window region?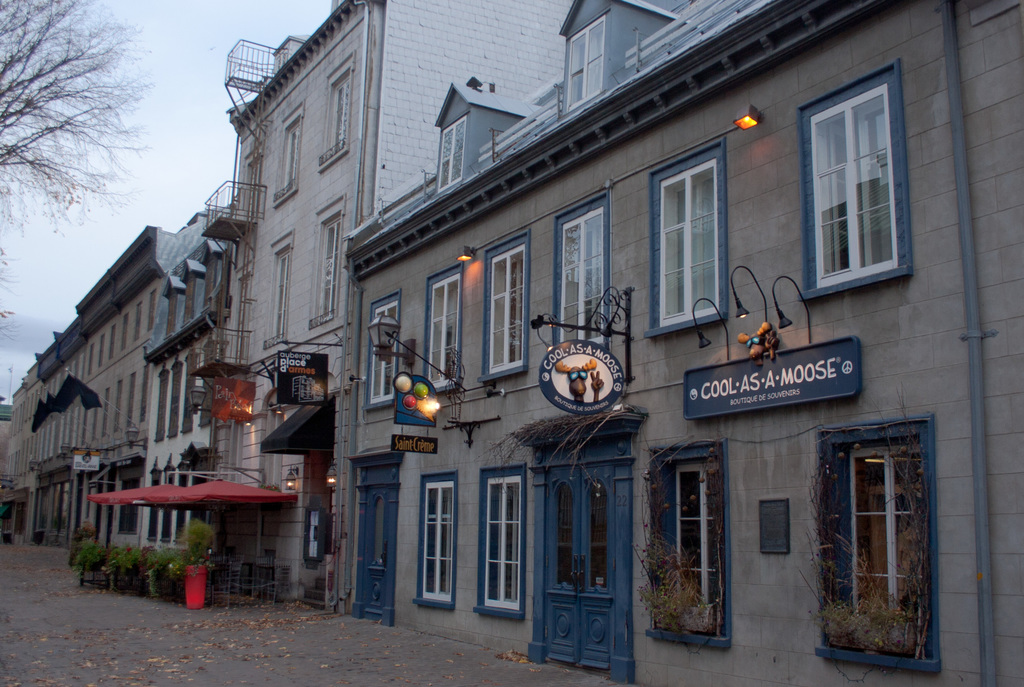
l=357, t=277, r=428, b=408
